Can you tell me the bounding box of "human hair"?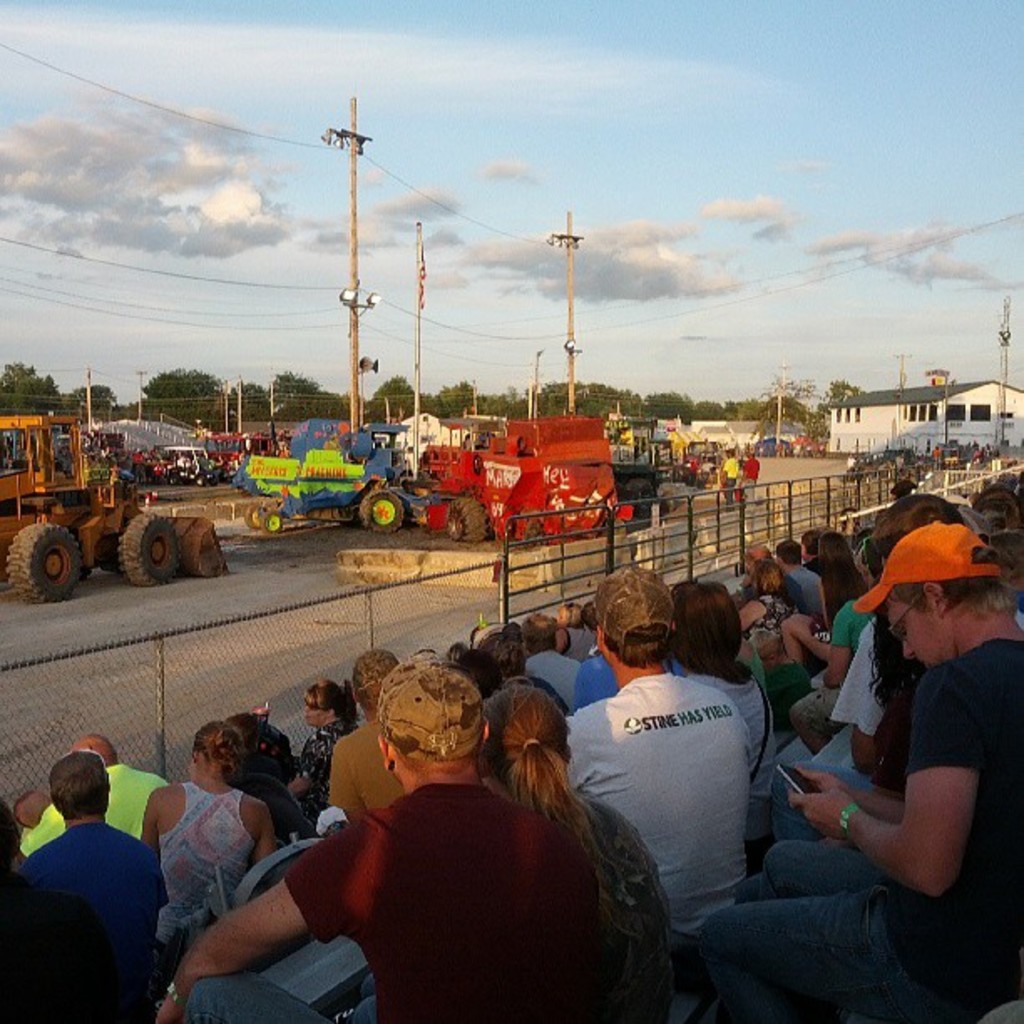
bbox=[668, 581, 740, 669].
